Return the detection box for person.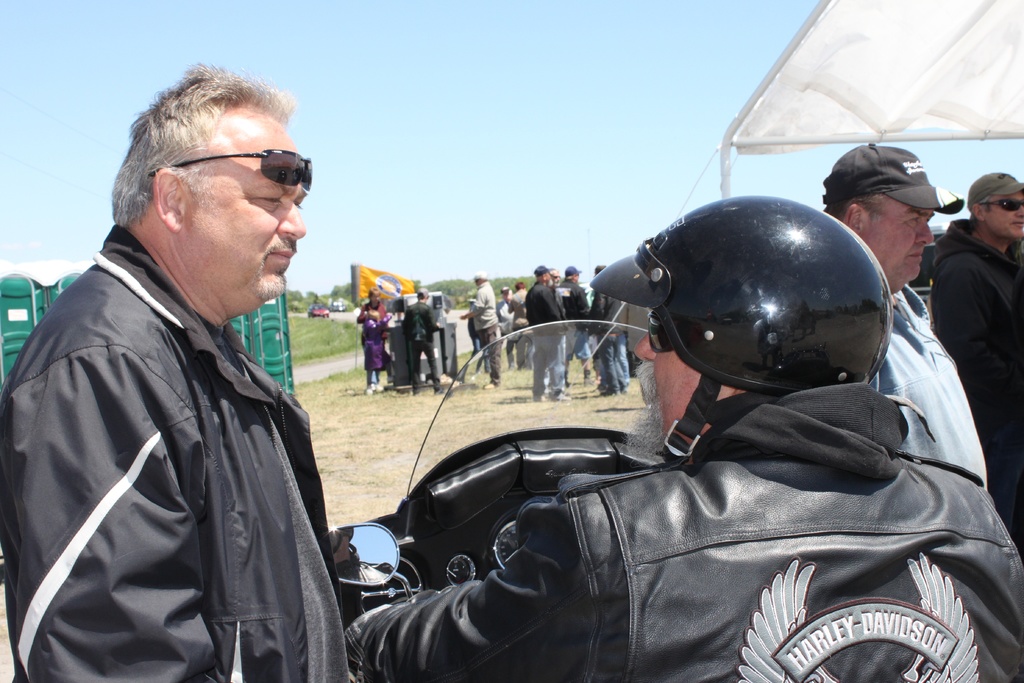
bbox(348, 286, 394, 391).
